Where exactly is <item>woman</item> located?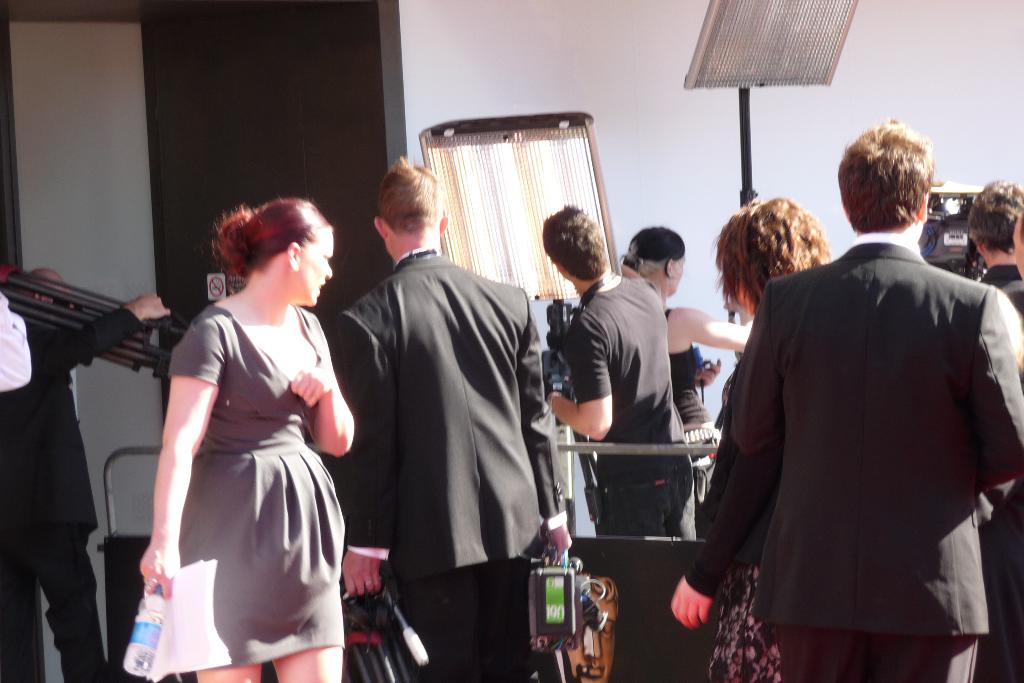
Its bounding box is (left=616, top=226, right=758, bottom=504).
